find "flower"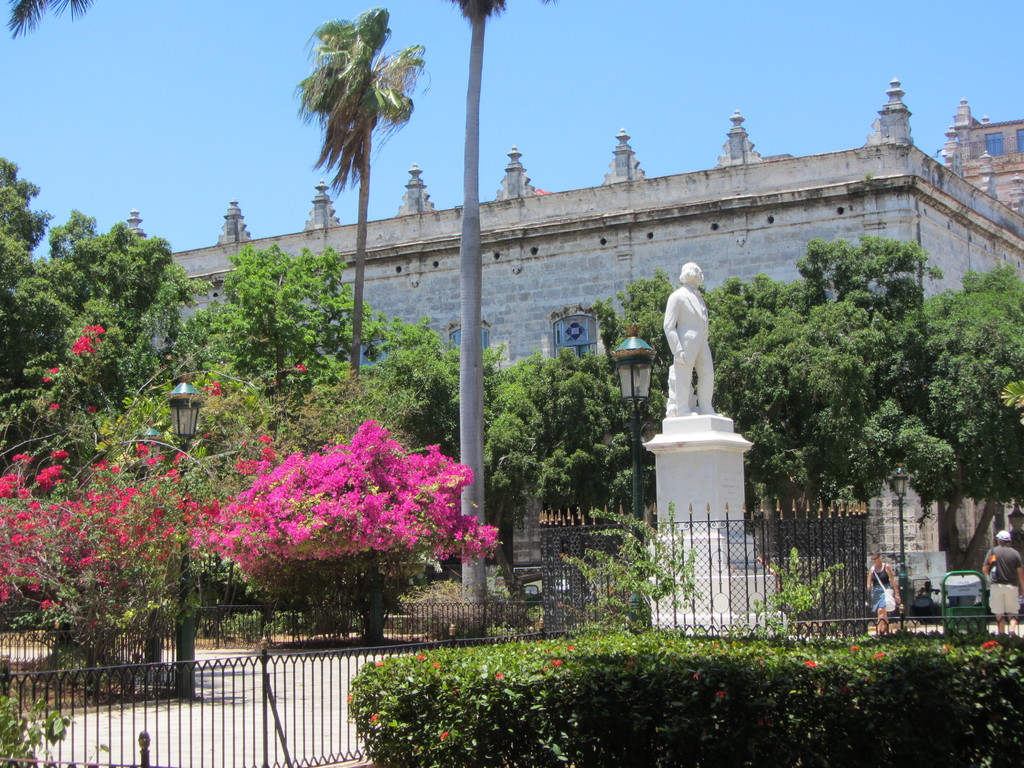
pyautogui.locateOnScreen(981, 642, 998, 648)
